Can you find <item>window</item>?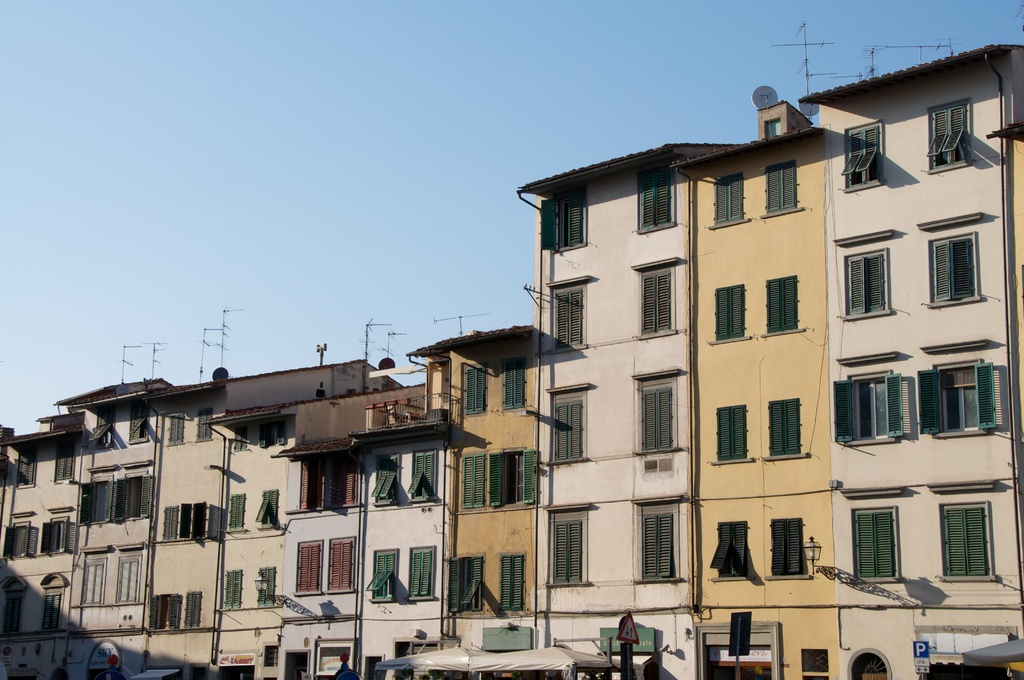
Yes, bounding box: x1=38 y1=518 x2=74 y2=553.
